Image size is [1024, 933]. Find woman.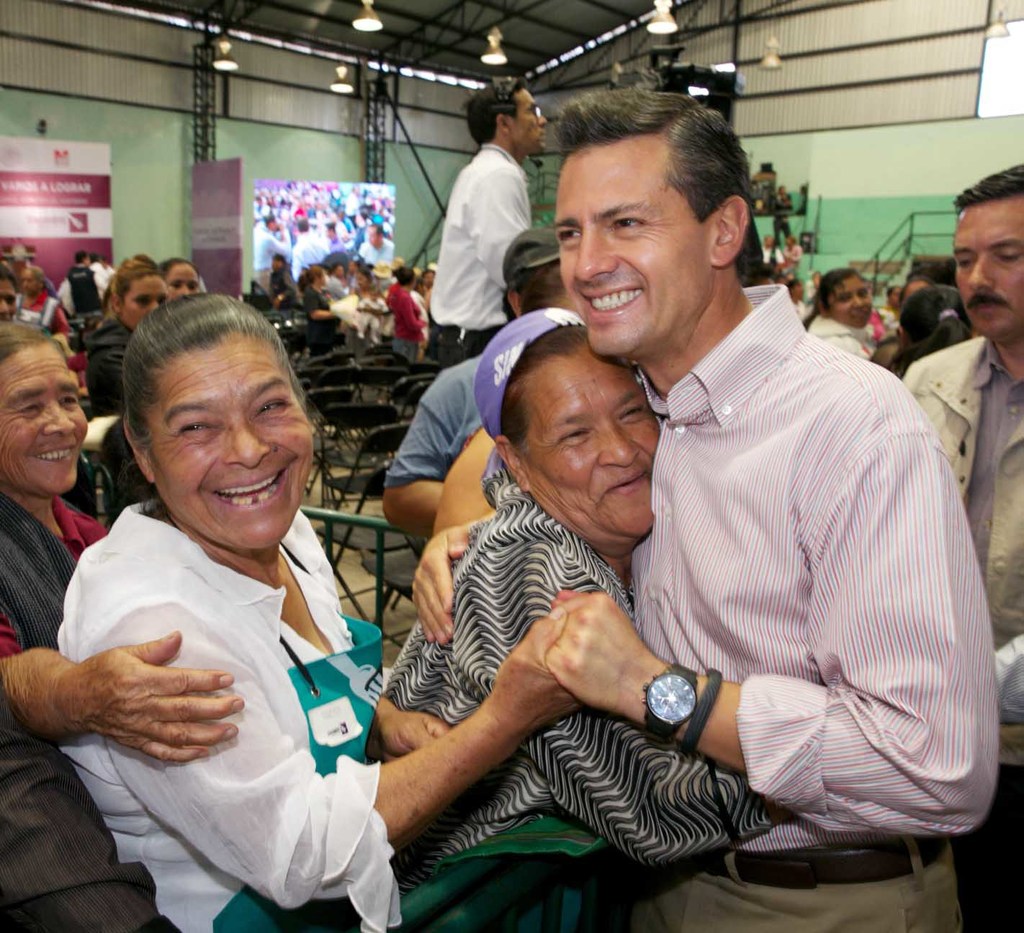
(left=808, top=266, right=879, bottom=354).
